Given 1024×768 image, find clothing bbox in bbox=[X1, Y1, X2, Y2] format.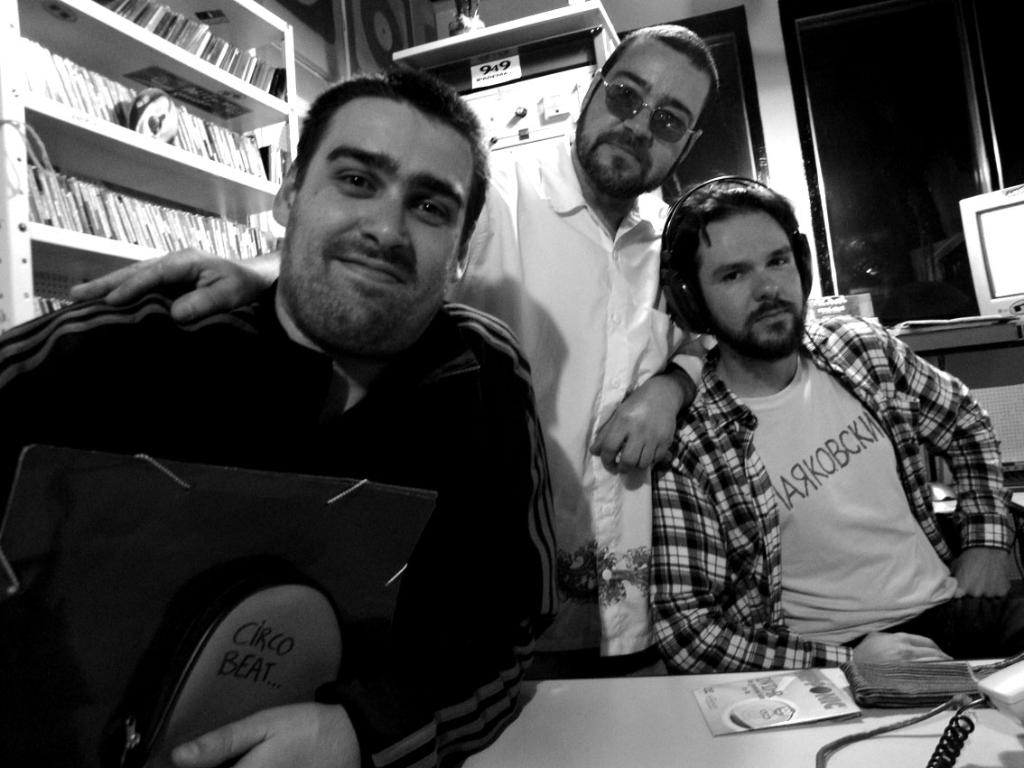
bbox=[642, 305, 1000, 653].
